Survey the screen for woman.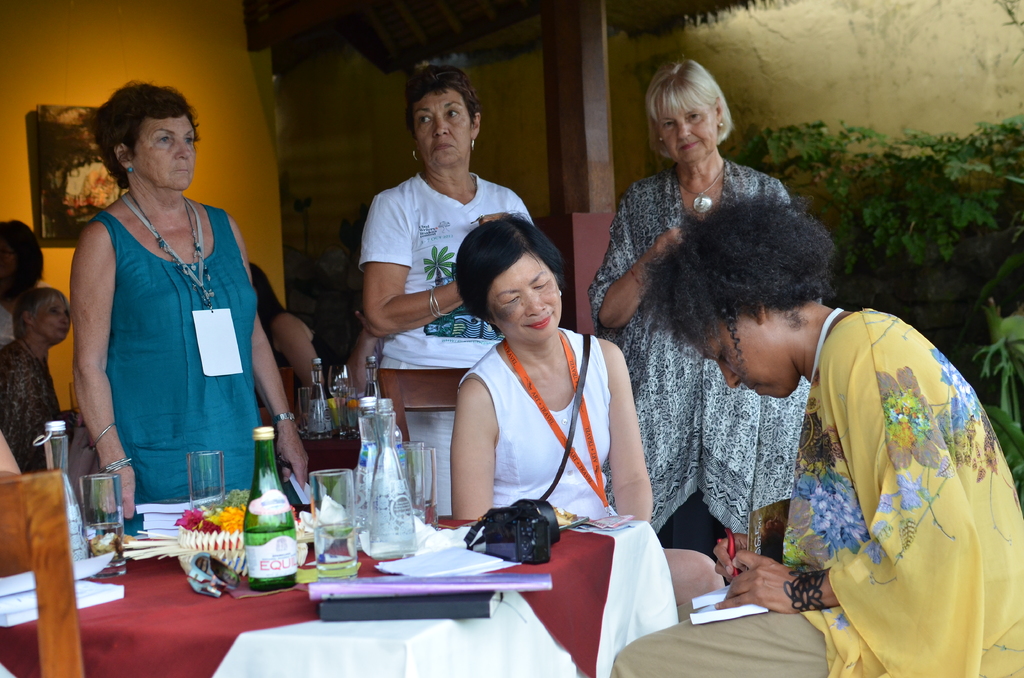
Survey found: box=[440, 209, 631, 570].
